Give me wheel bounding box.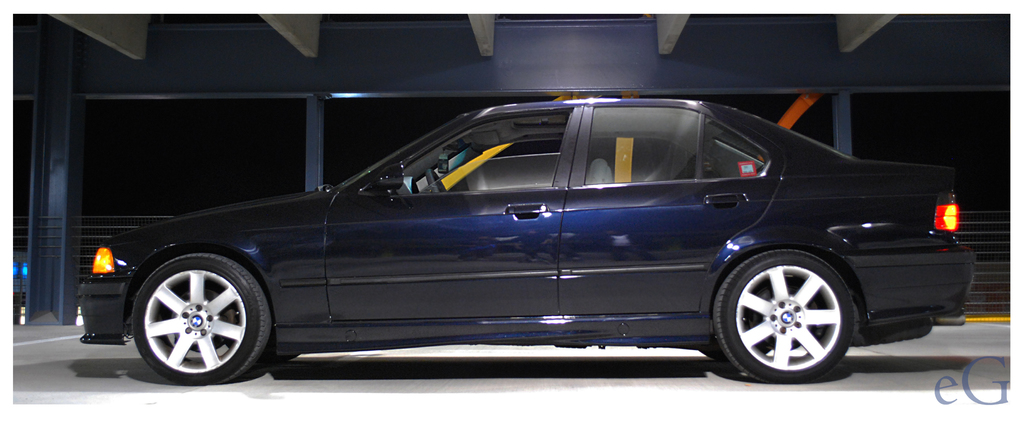
{"x1": 127, "y1": 247, "x2": 277, "y2": 389}.
